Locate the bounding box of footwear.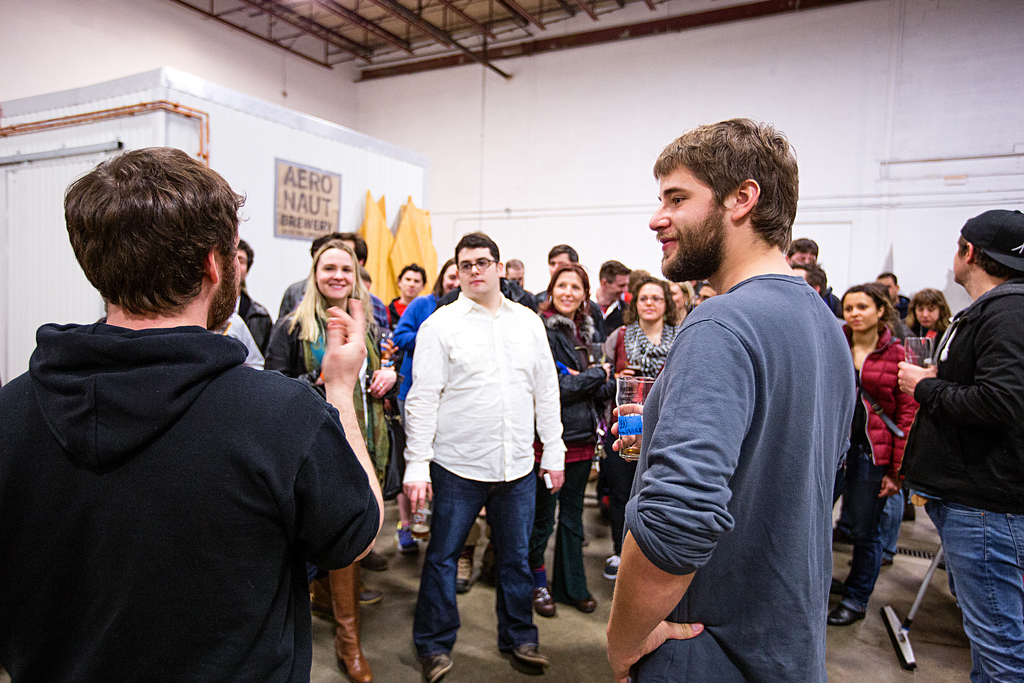
Bounding box: bbox=(824, 600, 861, 625).
